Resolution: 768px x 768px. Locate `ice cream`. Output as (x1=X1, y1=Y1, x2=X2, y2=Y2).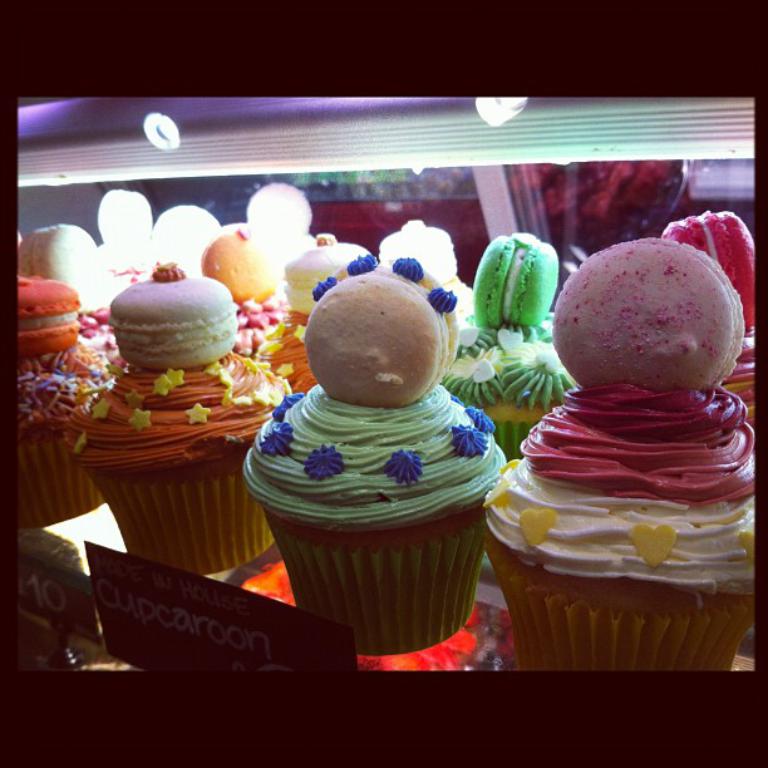
(x1=236, y1=255, x2=509, y2=540).
